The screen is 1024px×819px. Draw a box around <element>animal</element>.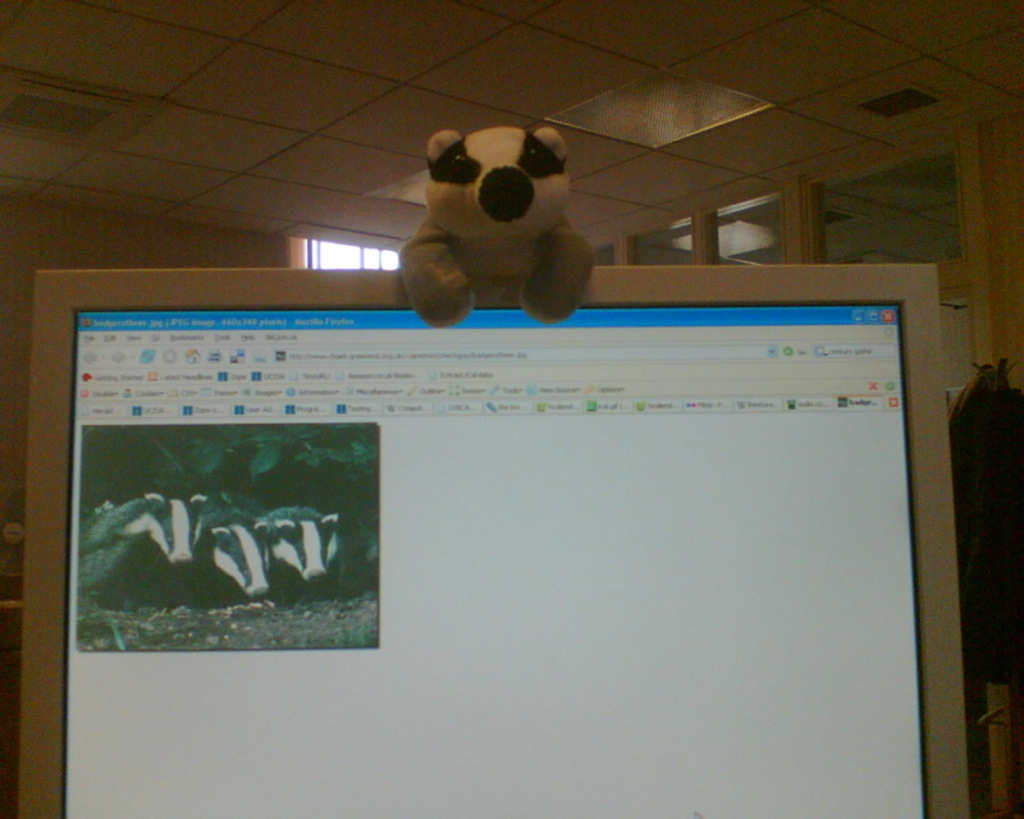
box=[204, 502, 271, 599].
